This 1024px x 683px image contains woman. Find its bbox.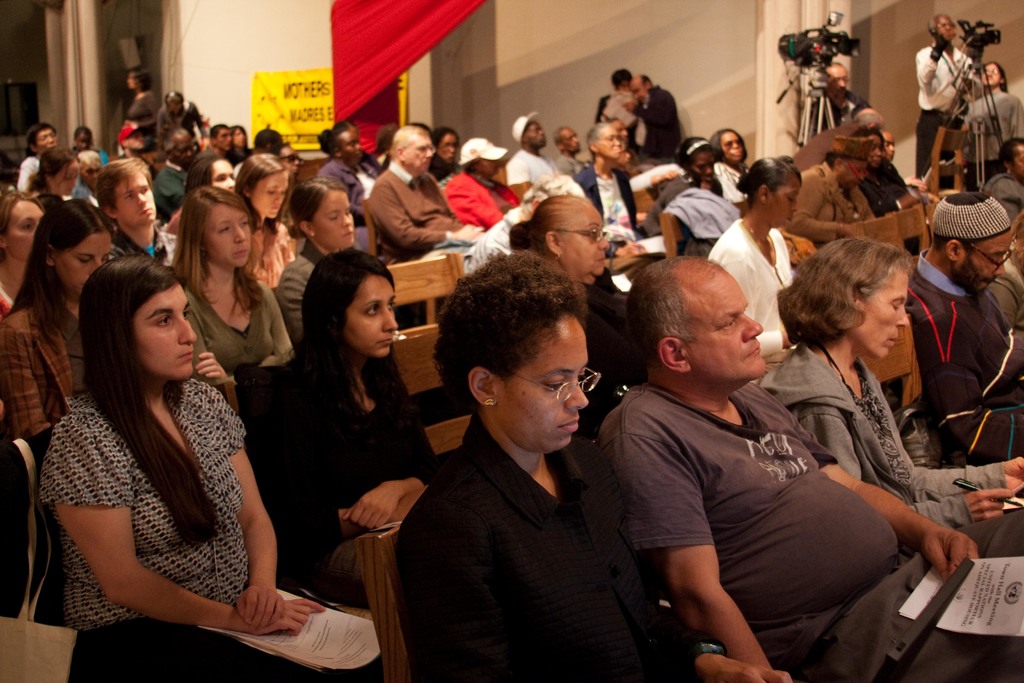
Rect(261, 249, 431, 556).
